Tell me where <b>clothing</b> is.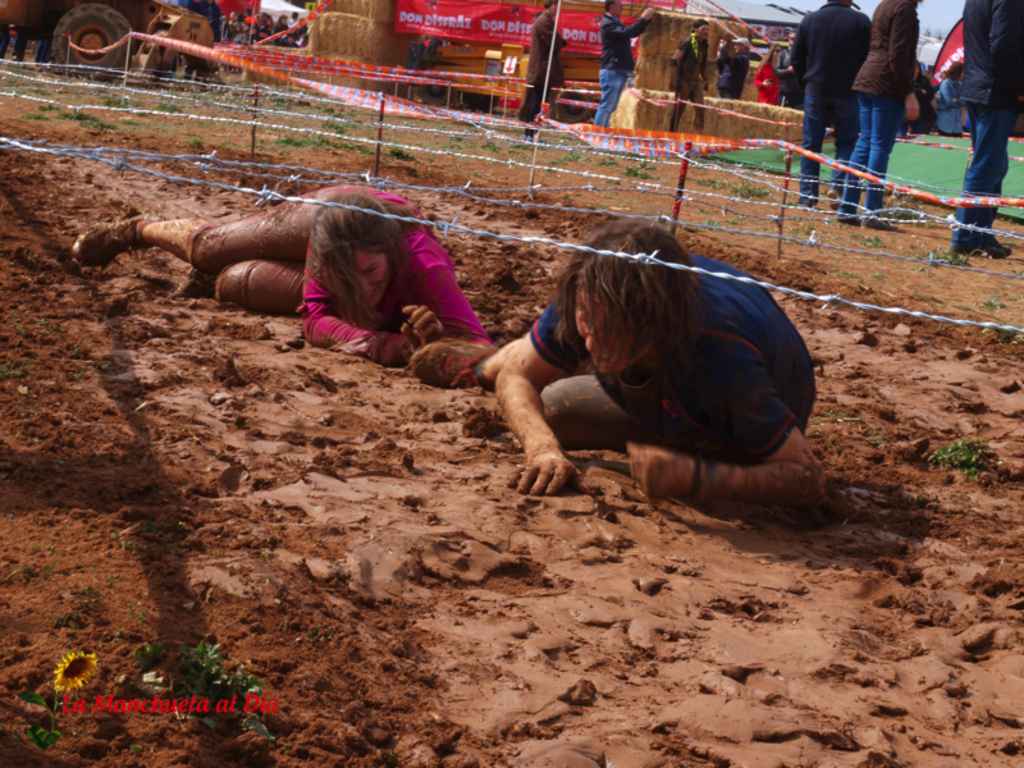
<b>clothing</b> is at [x1=950, y1=0, x2=1023, y2=99].
